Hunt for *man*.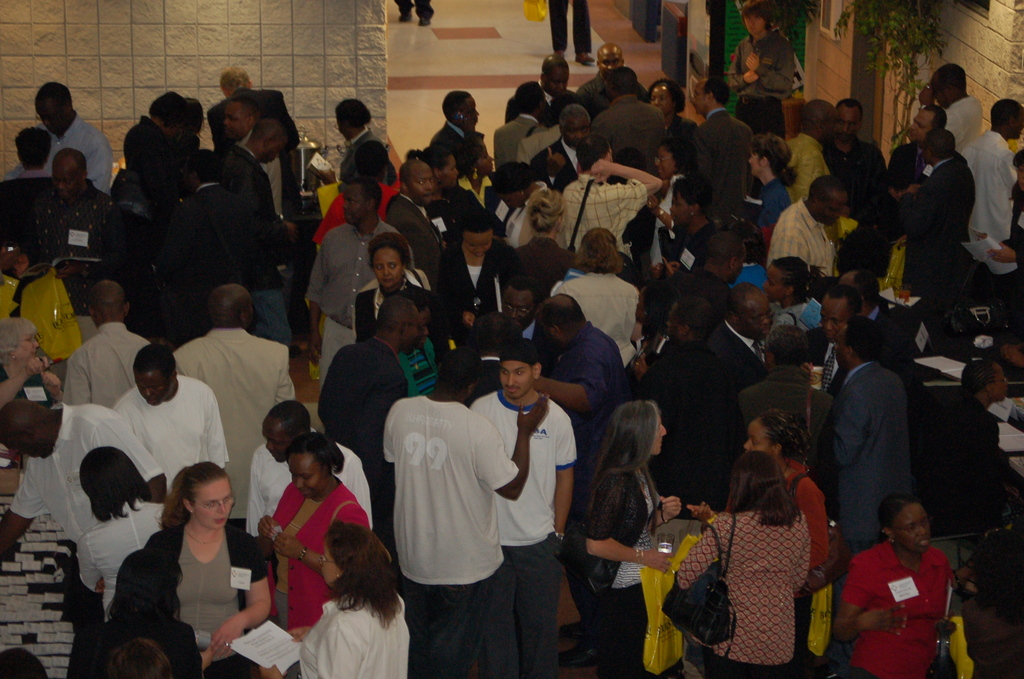
Hunted down at (left=888, top=128, right=976, bottom=316).
